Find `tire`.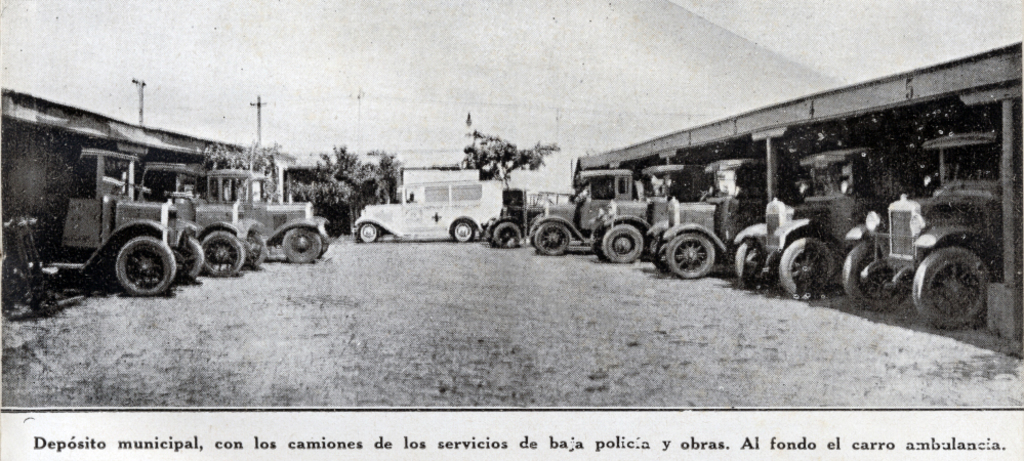
left=490, top=219, right=525, bottom=246.
